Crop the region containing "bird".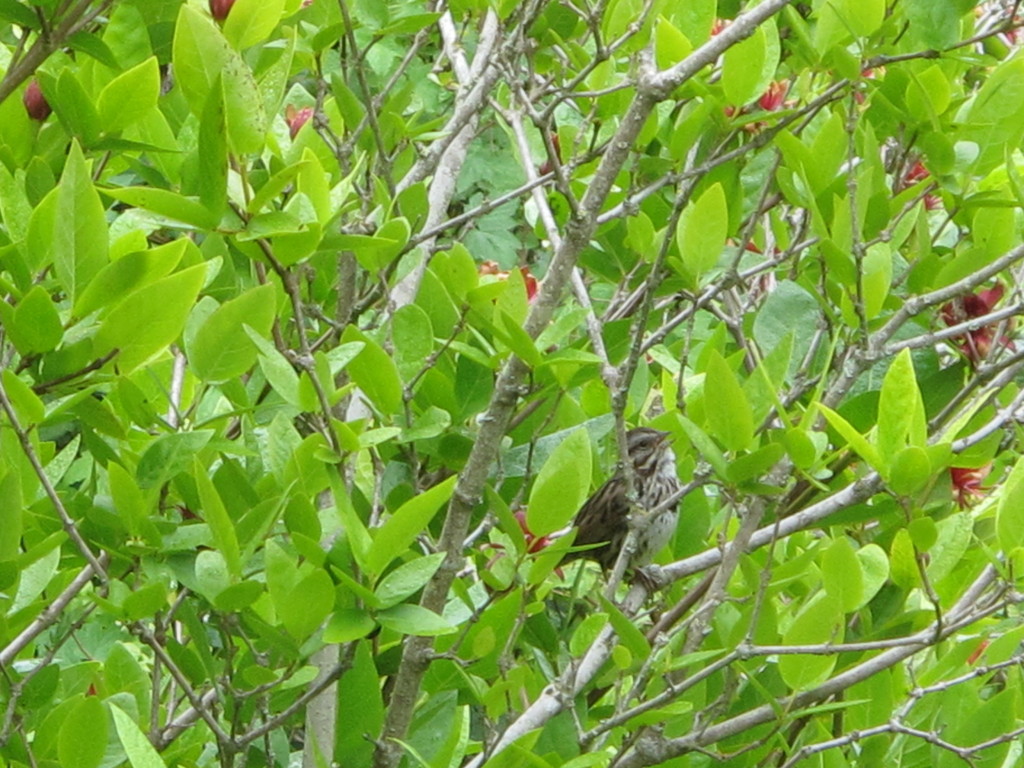
Crop region: {"left": 545, "top": 429, "right": 704, "bottom": 595}.
